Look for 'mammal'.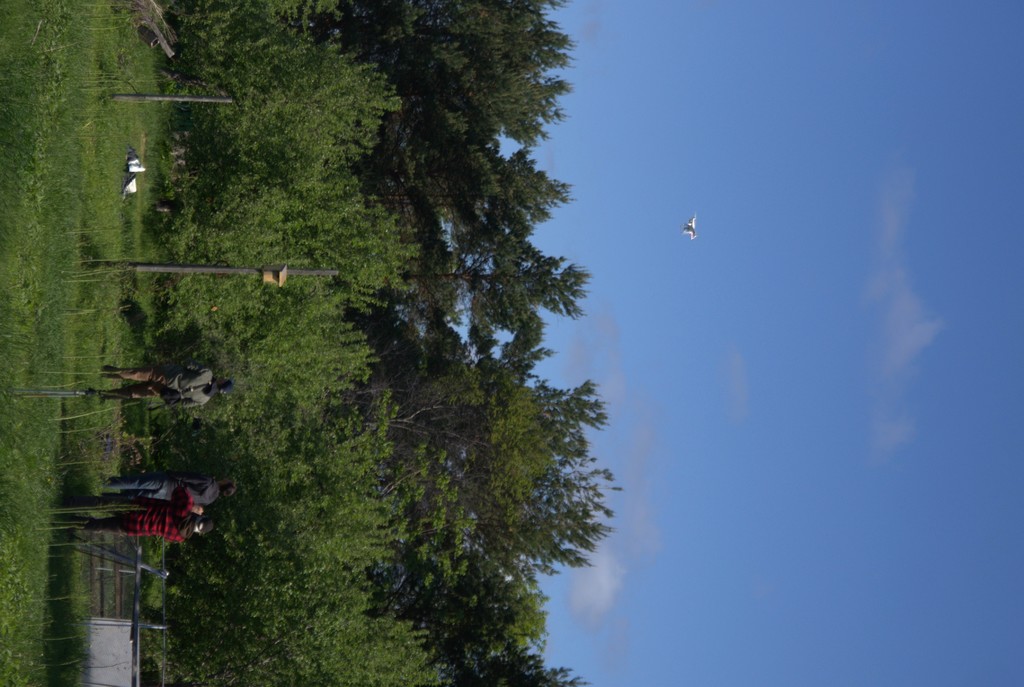
Found: [80, 481, 212, 546].
